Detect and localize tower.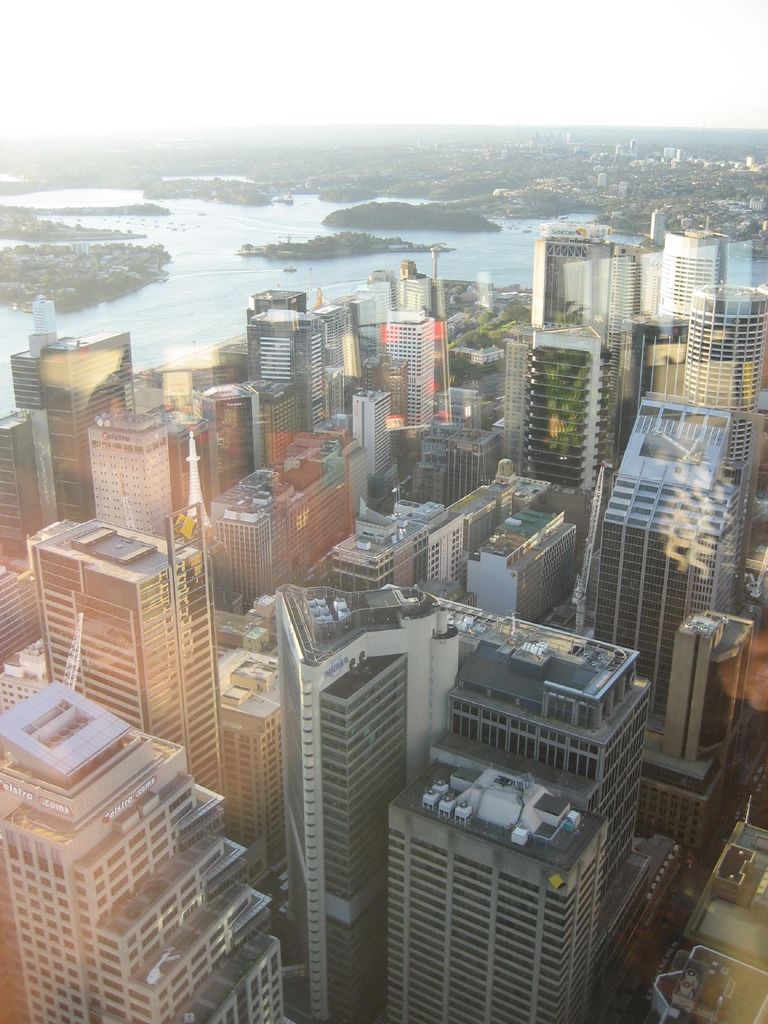
Localized at <region>196, 467, 296, 610</region>.
